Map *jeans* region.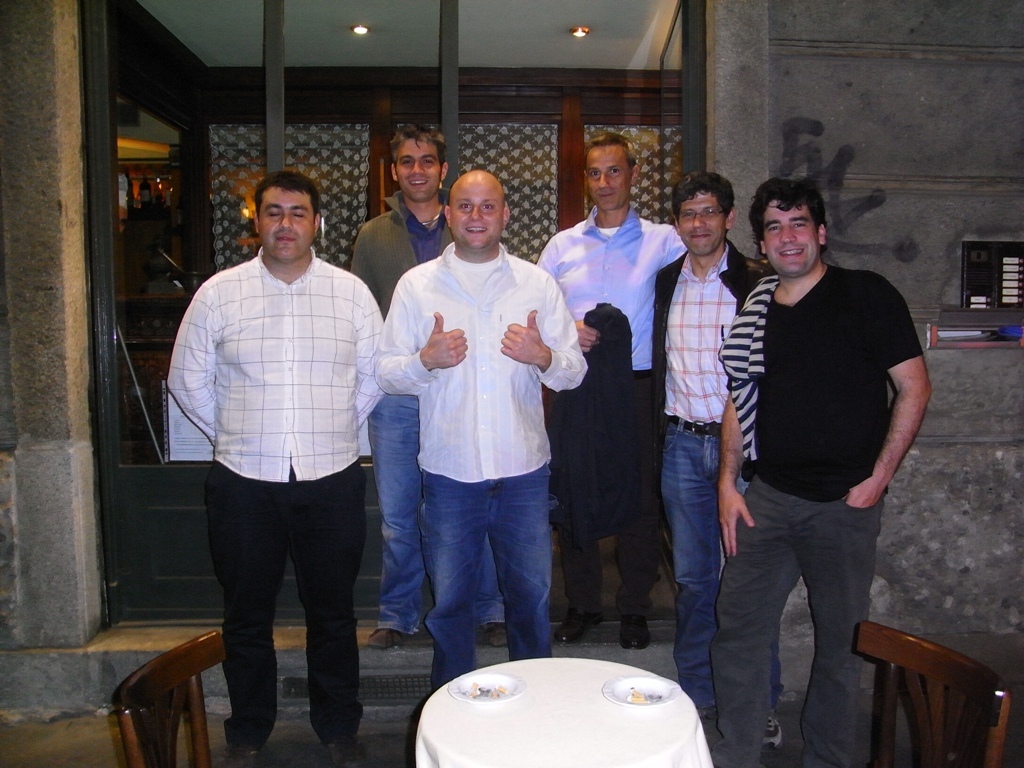
Mapped to bbox(423, 460, 557, 695).
